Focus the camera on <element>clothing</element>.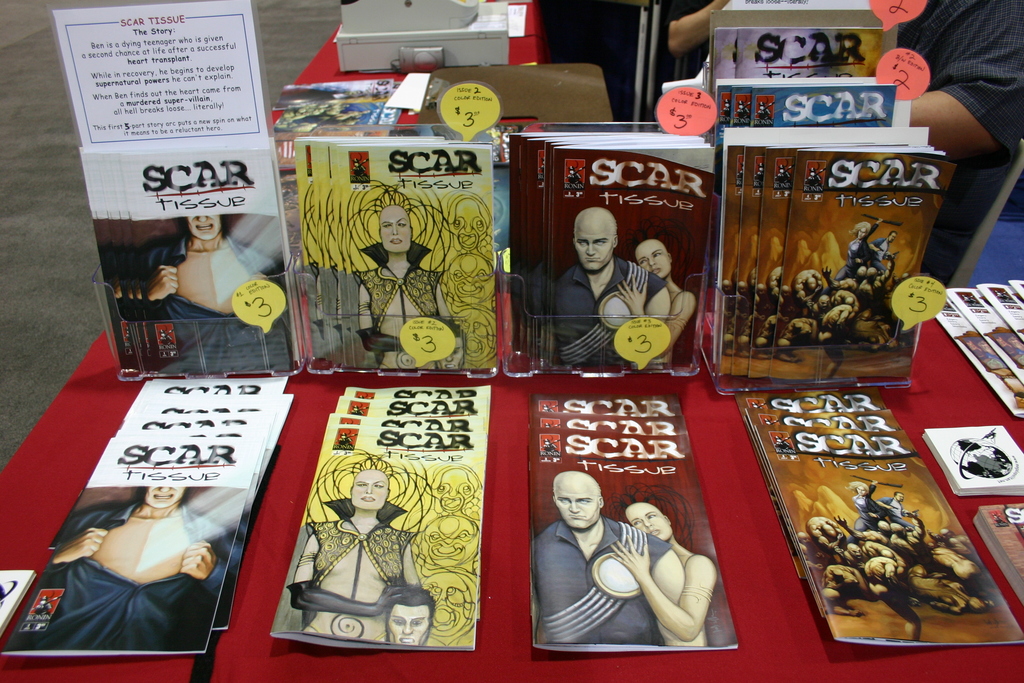
Focus region: {"left": 109, "top": 229, "right": 289, "bottom": 370}.
